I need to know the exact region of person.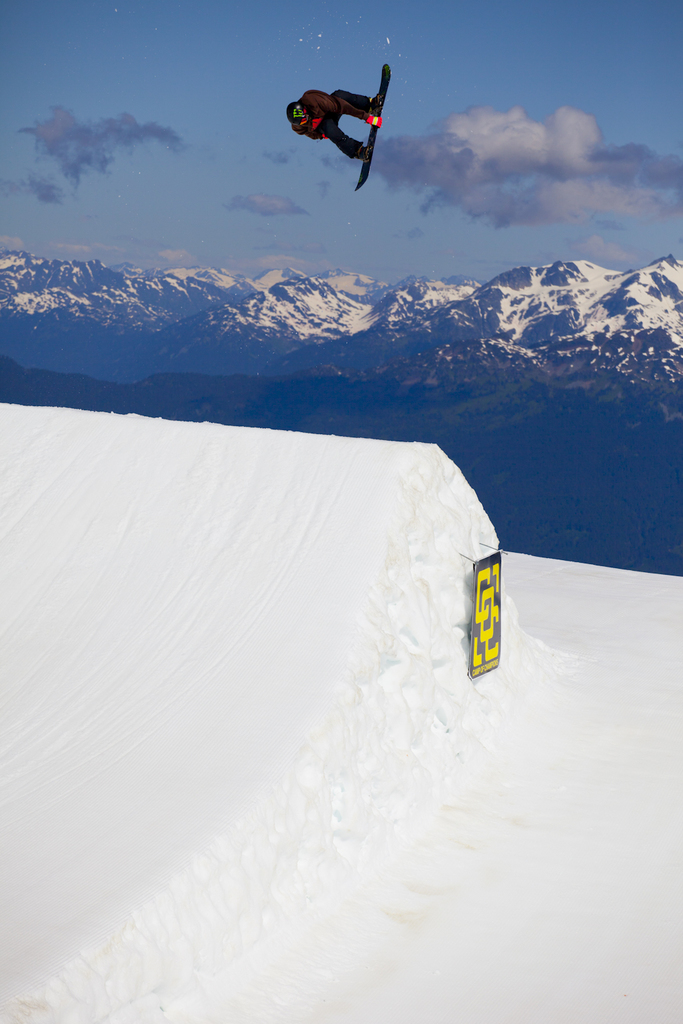
Region: box(289, 91, 378, 159).
